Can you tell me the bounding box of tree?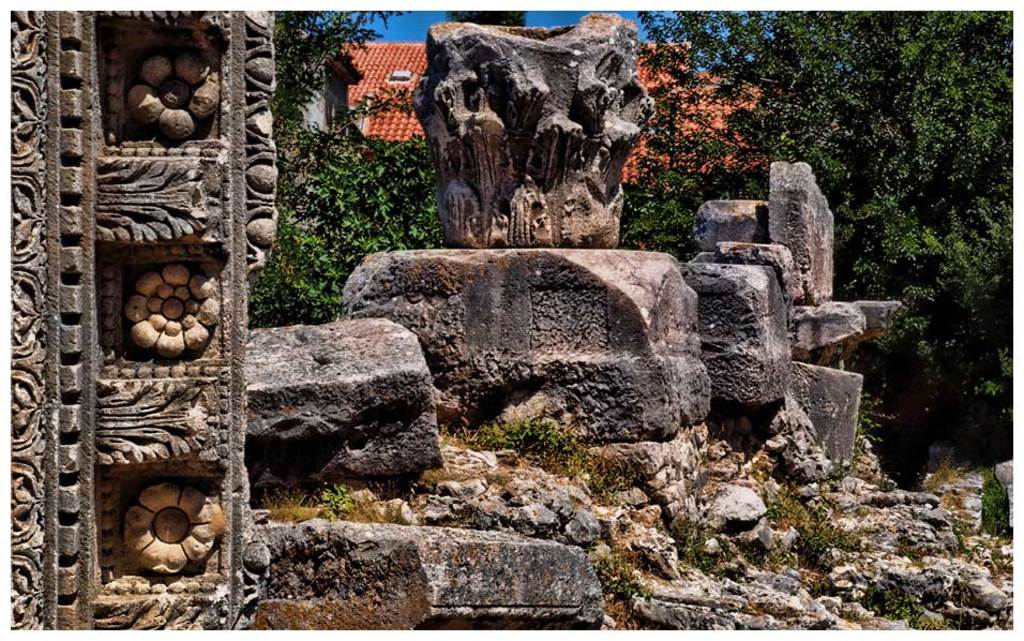
638:0:1023:456.
